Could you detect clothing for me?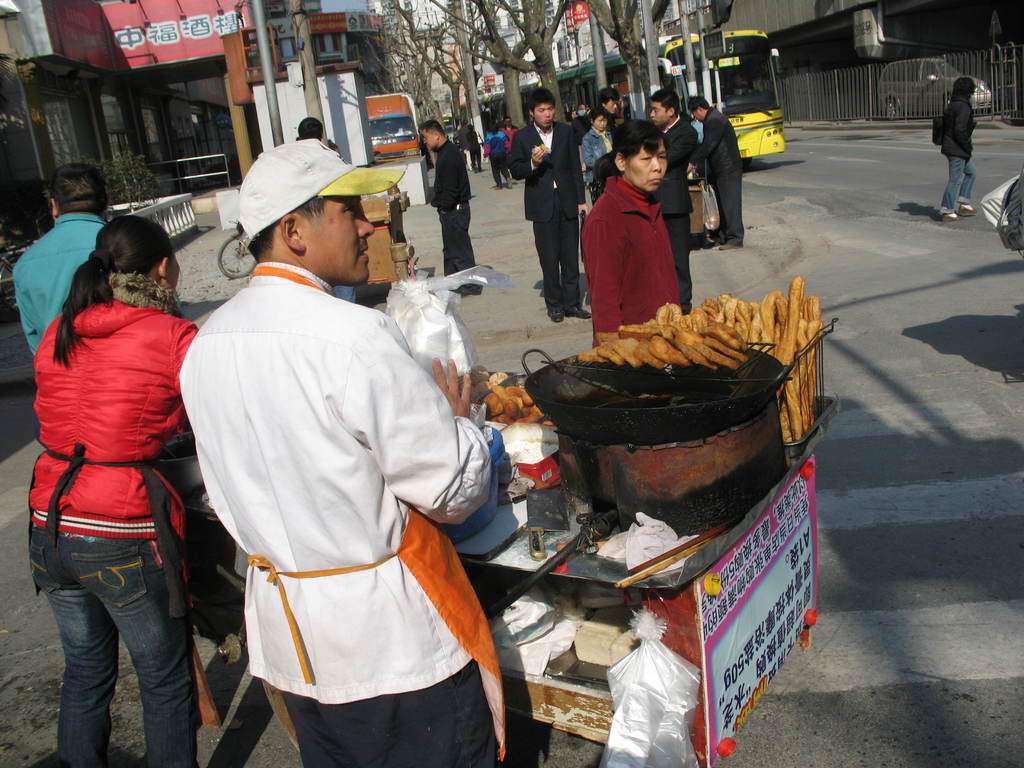
Detection result: [left=481, top=128, right=513, bottom=186].
